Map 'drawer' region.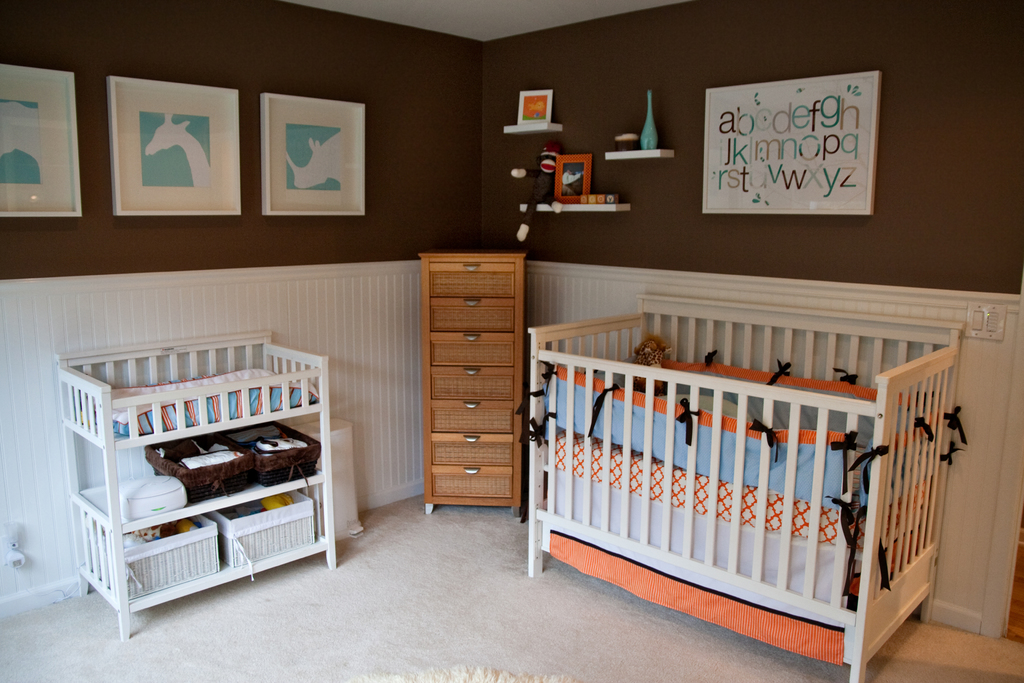
Mapped to rect(430, 263, 514, 297).
